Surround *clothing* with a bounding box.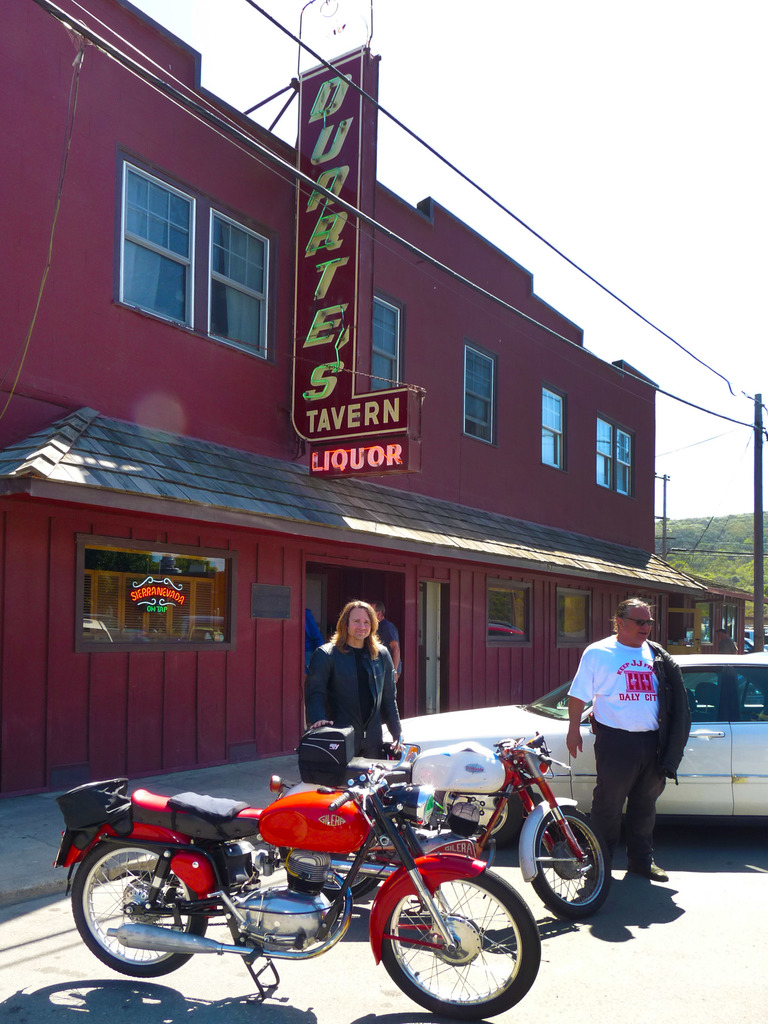
298,631,417,765.
